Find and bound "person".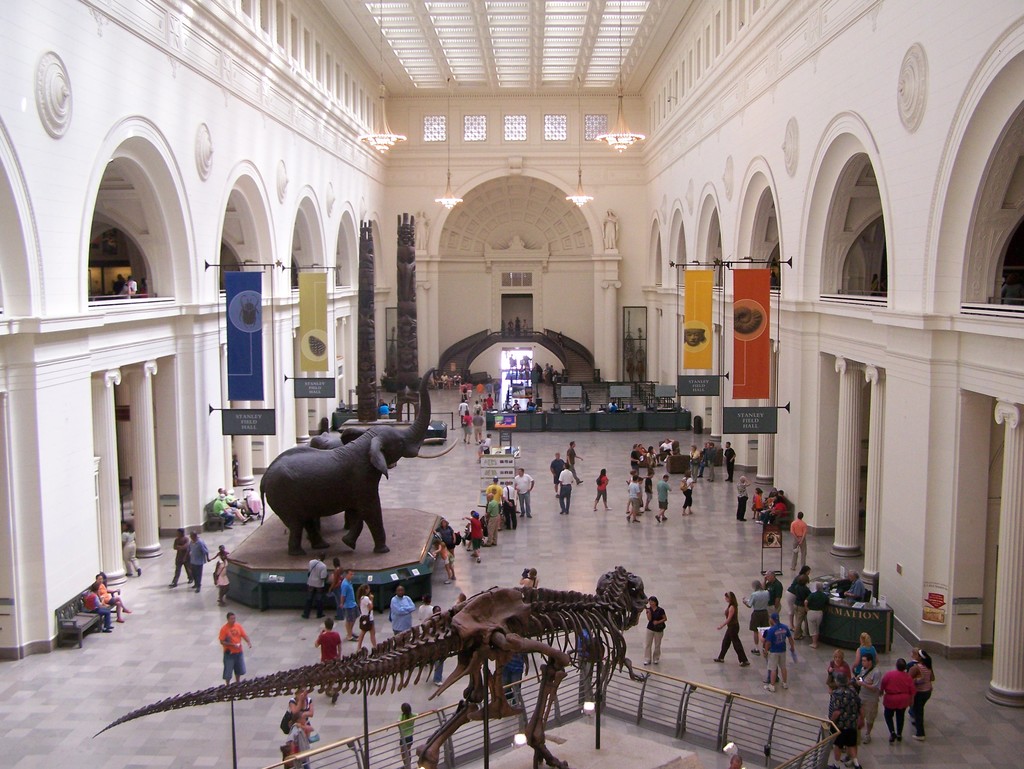
Bound: BBox(412, 591, 435, 634).
